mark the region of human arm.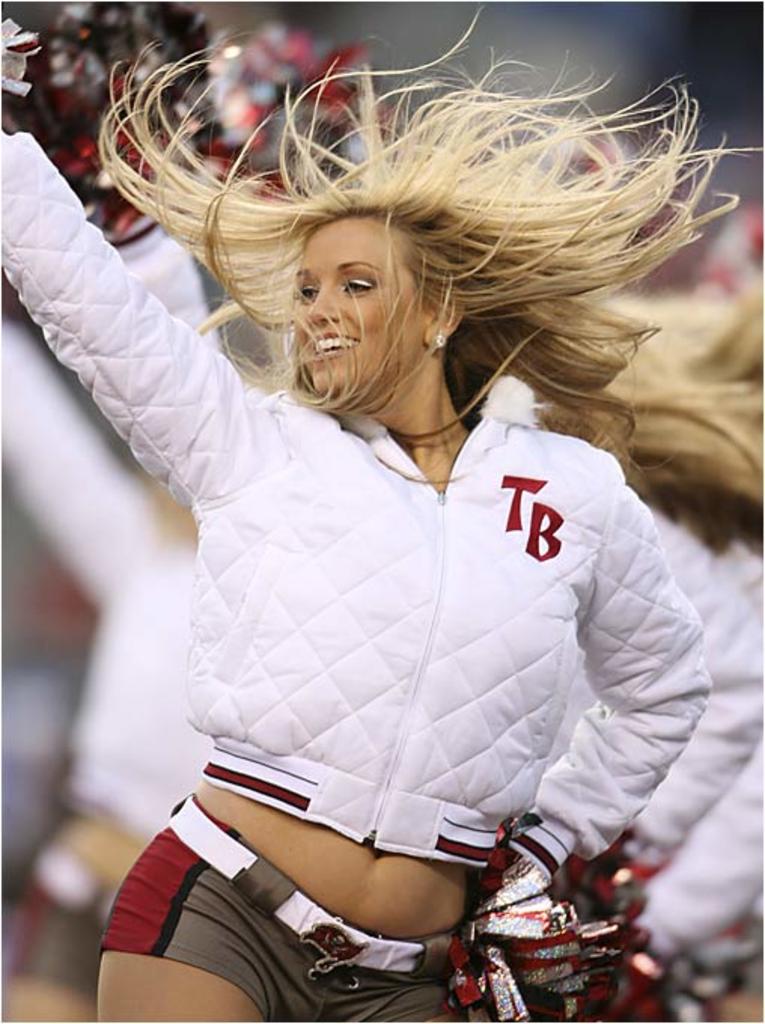
Region: box=[3, 105, 268, 611].
